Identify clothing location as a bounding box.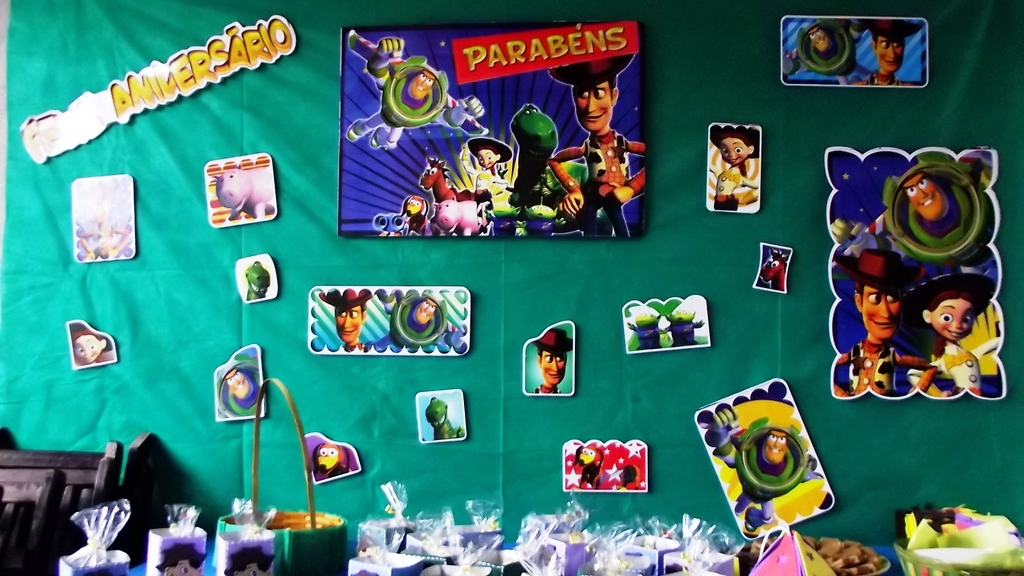
x1=550, y1=124, x2=644, y2=243.
